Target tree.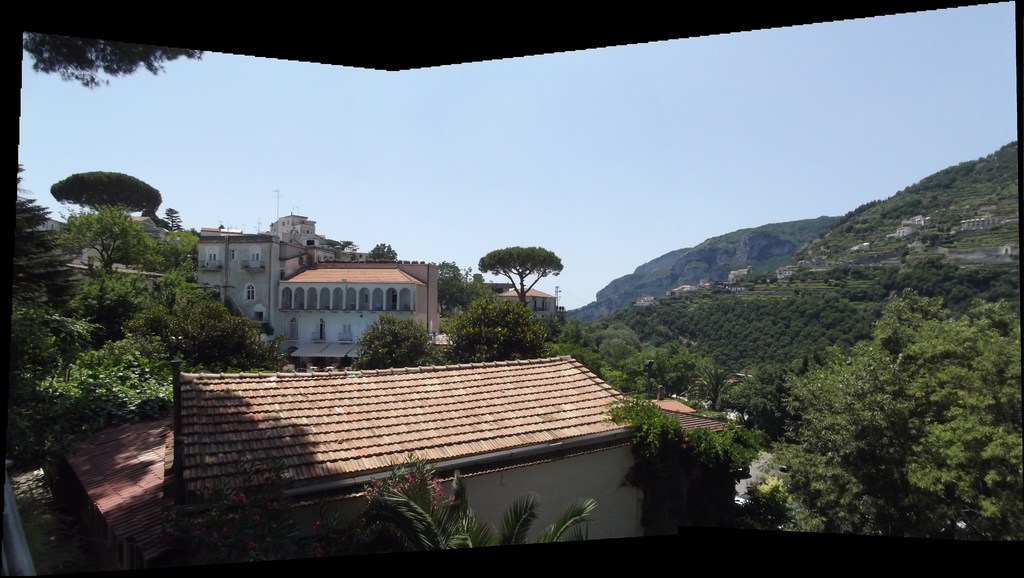
Target region: pyautogui.locateOnScreen(755, 358, 787, 395).
